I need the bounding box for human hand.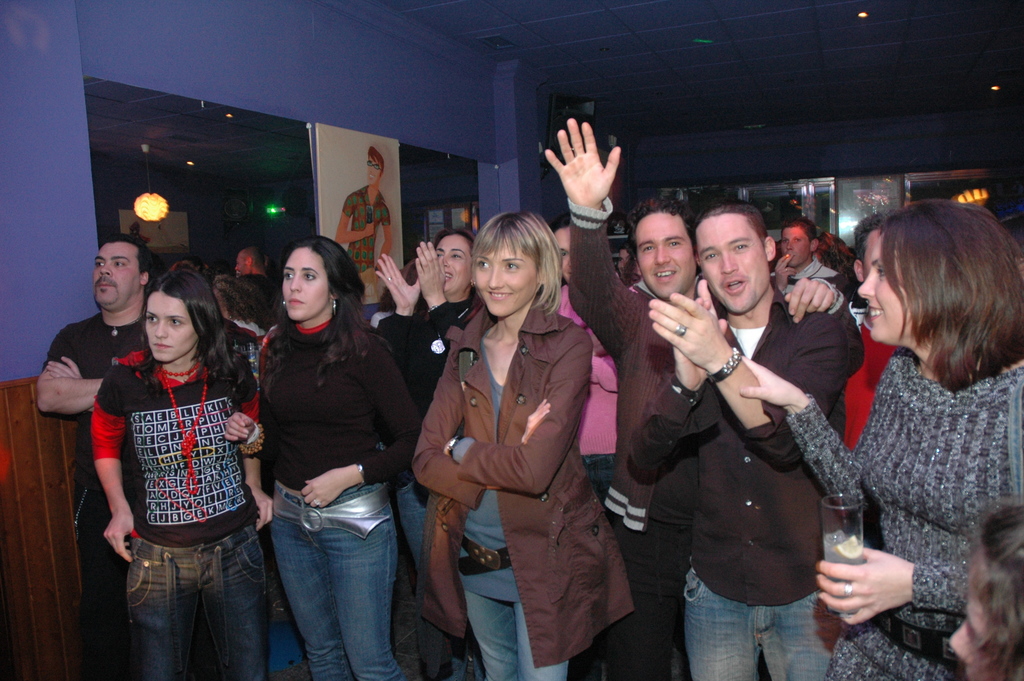
Here it is: {"left": 221, "top": 410, "right": 255, "bottom": 444}.
